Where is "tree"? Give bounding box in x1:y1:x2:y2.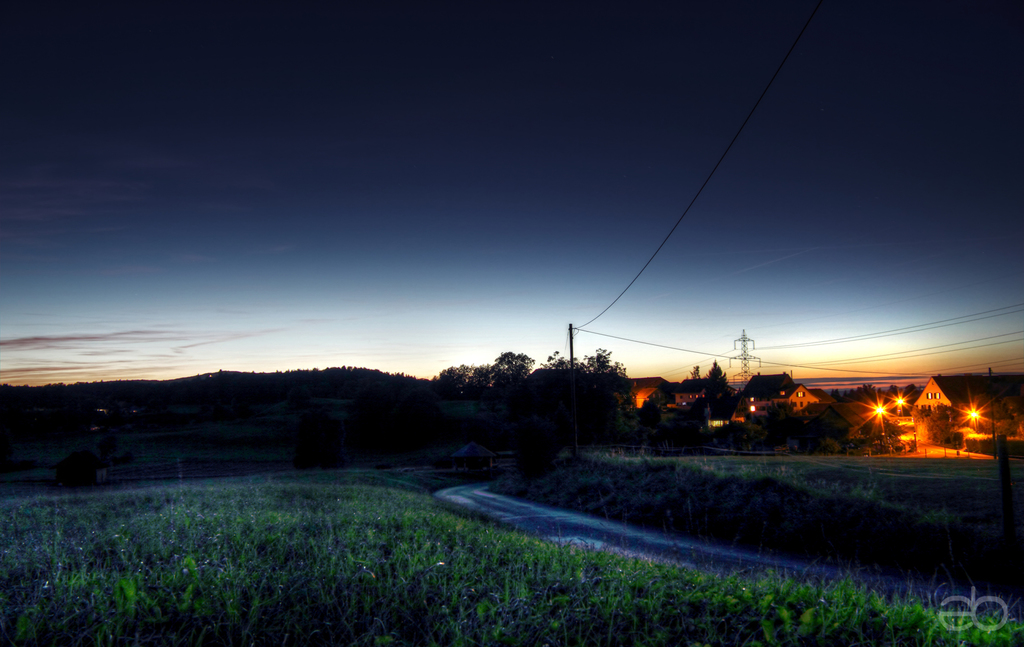
530:345:566:381.
